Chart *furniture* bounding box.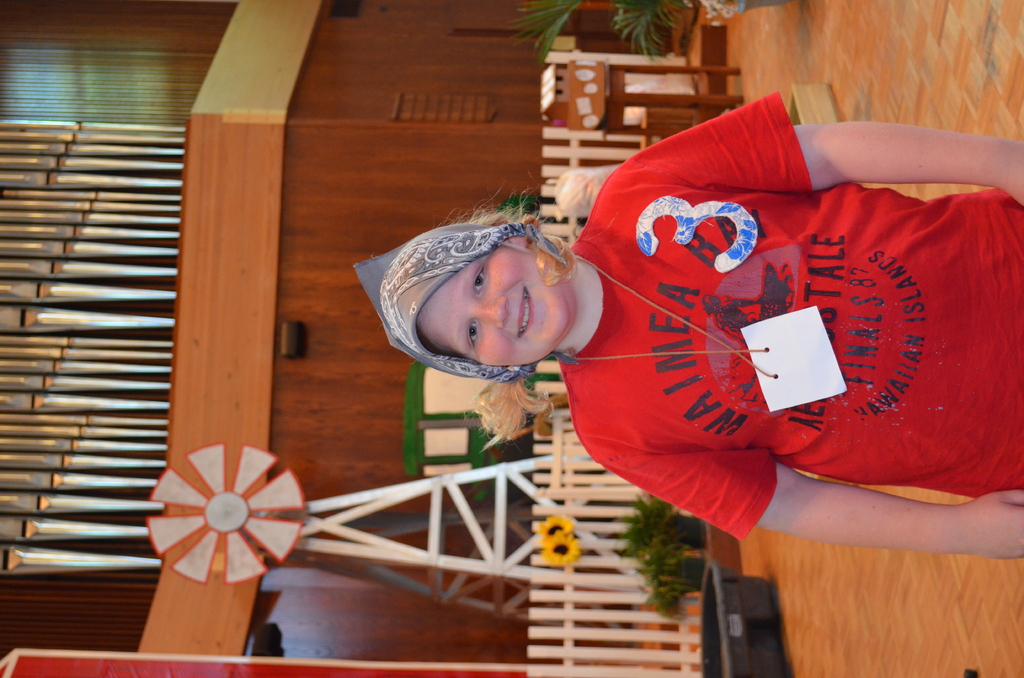
Charted: locate(597, 61, 740, 140).
